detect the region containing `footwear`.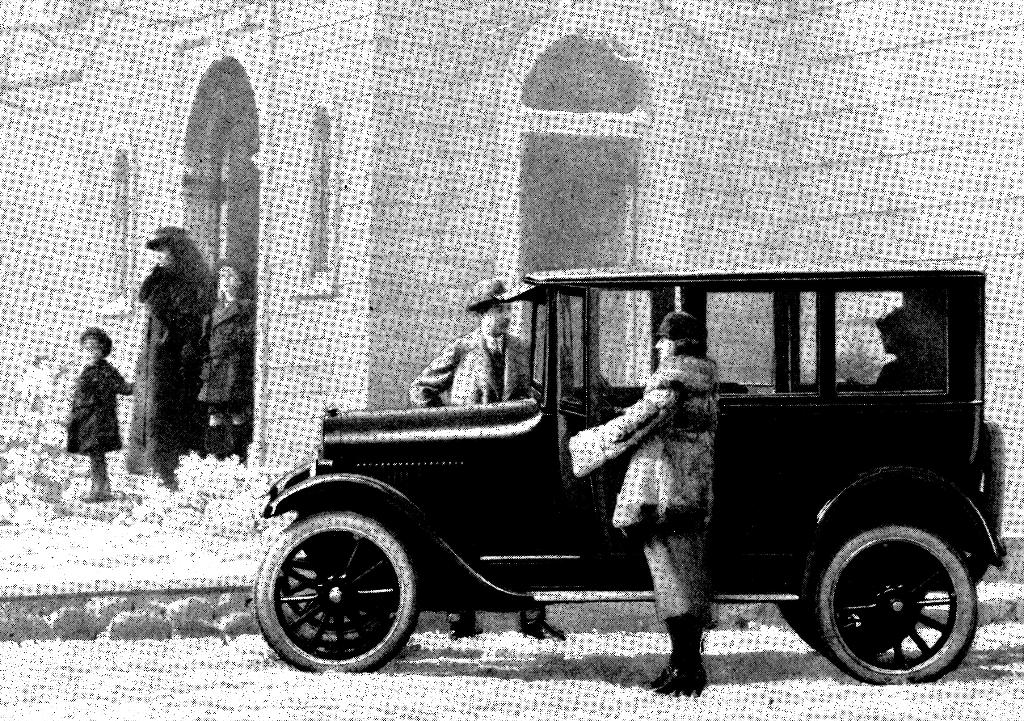
detection(646, 613, 705, 685).
